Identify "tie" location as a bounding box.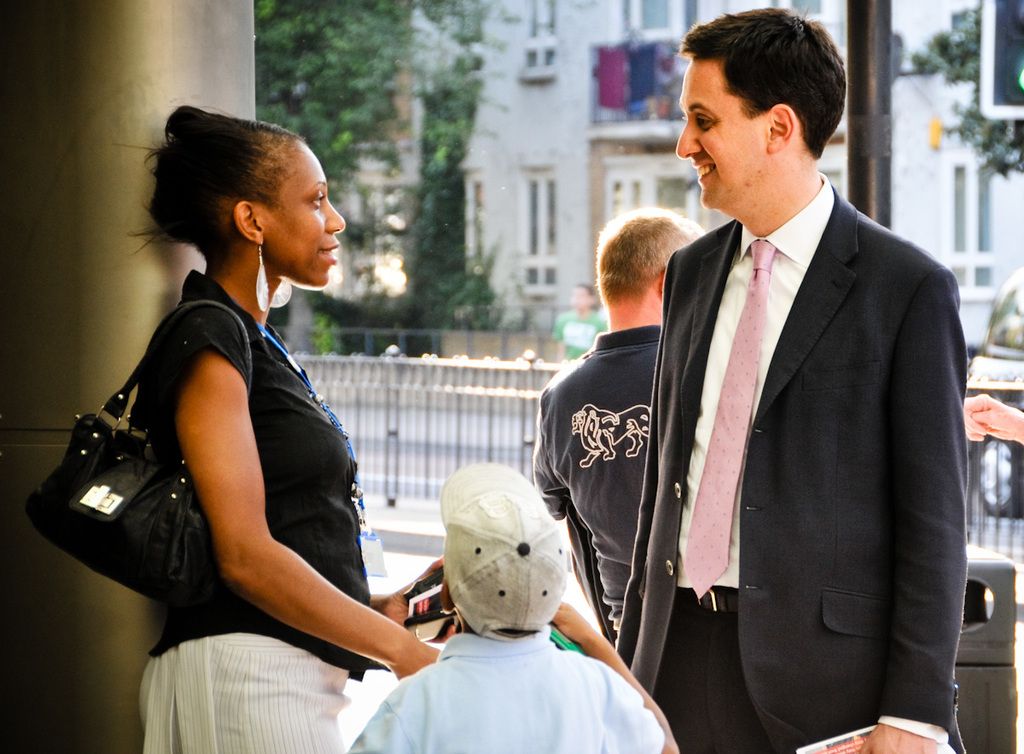
x1=679, y1=241, x2=776, y2=599.
